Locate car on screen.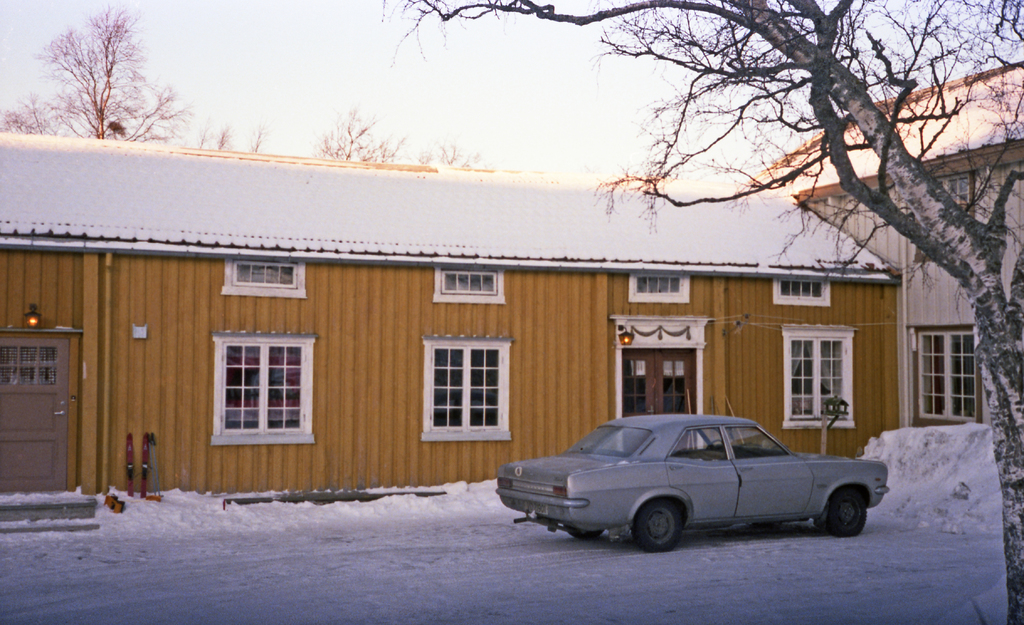
On screen at (504, 410, 900, 556).
